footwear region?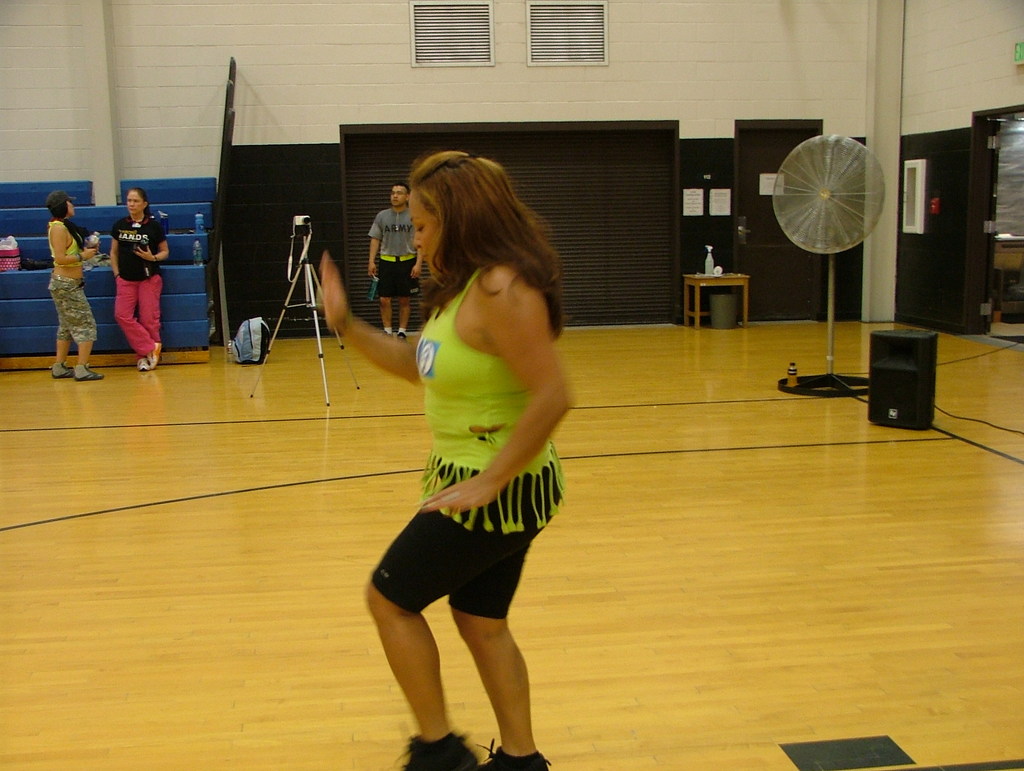
rect(479, 743, 550, 770)
